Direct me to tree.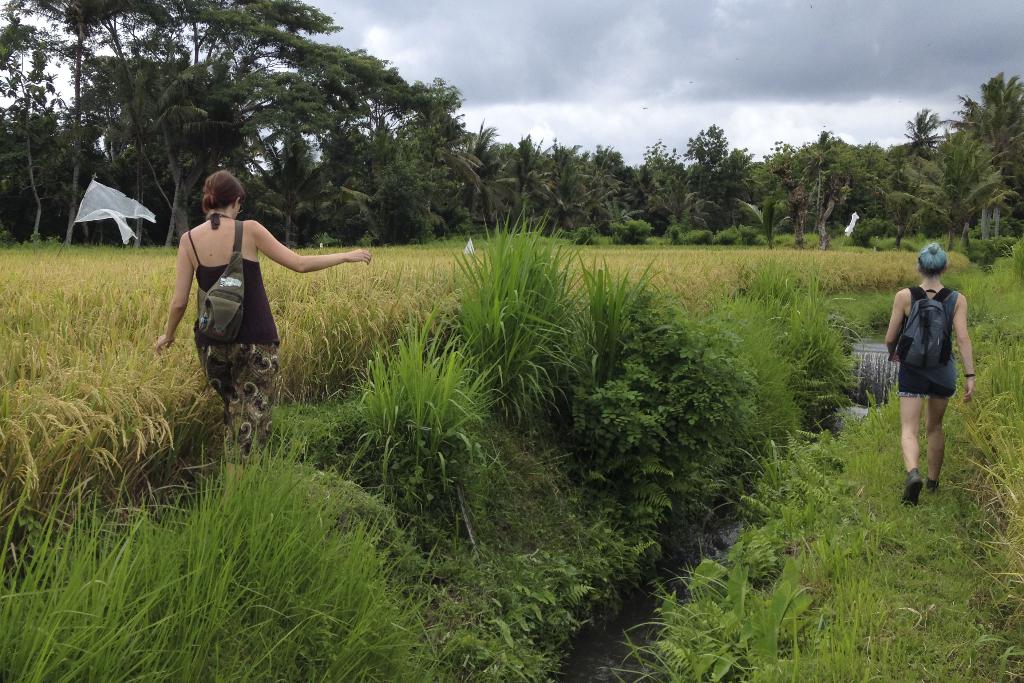
Direction: bbox(876, 94, 1021, 241).
